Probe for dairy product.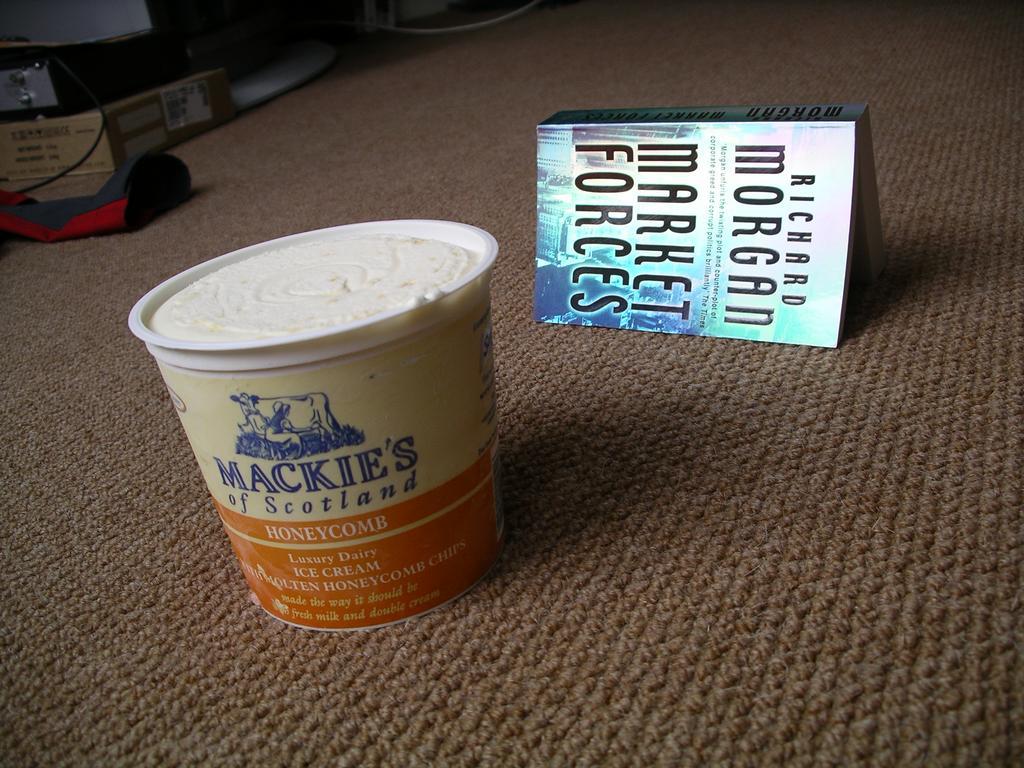
Probe result: x1=127 y1=218 x2=499 y2=628.
